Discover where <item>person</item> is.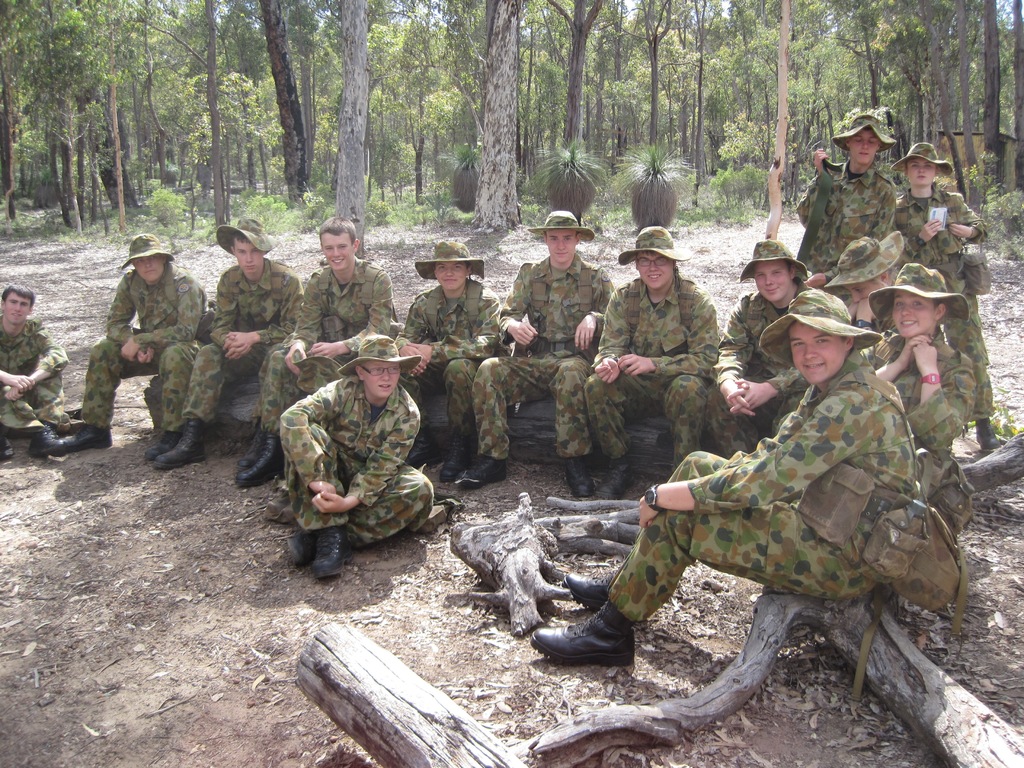
Discovered at {"left": 155, "top": 220, "right": 302, "bottom": 468}.
